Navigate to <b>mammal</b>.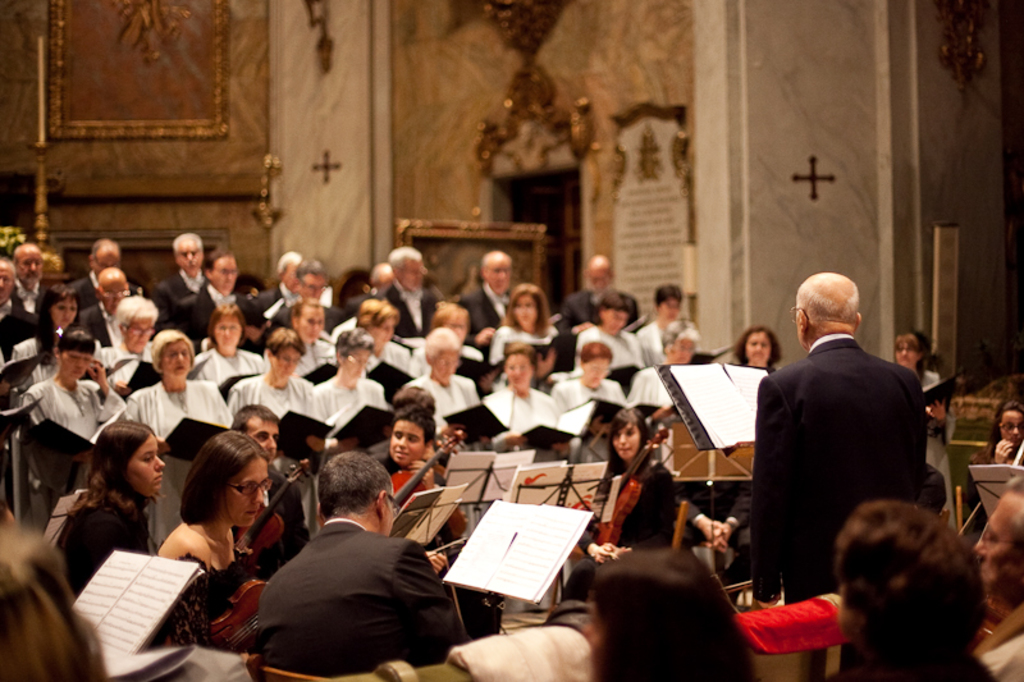
Navigation target: 631 324 705 417.
